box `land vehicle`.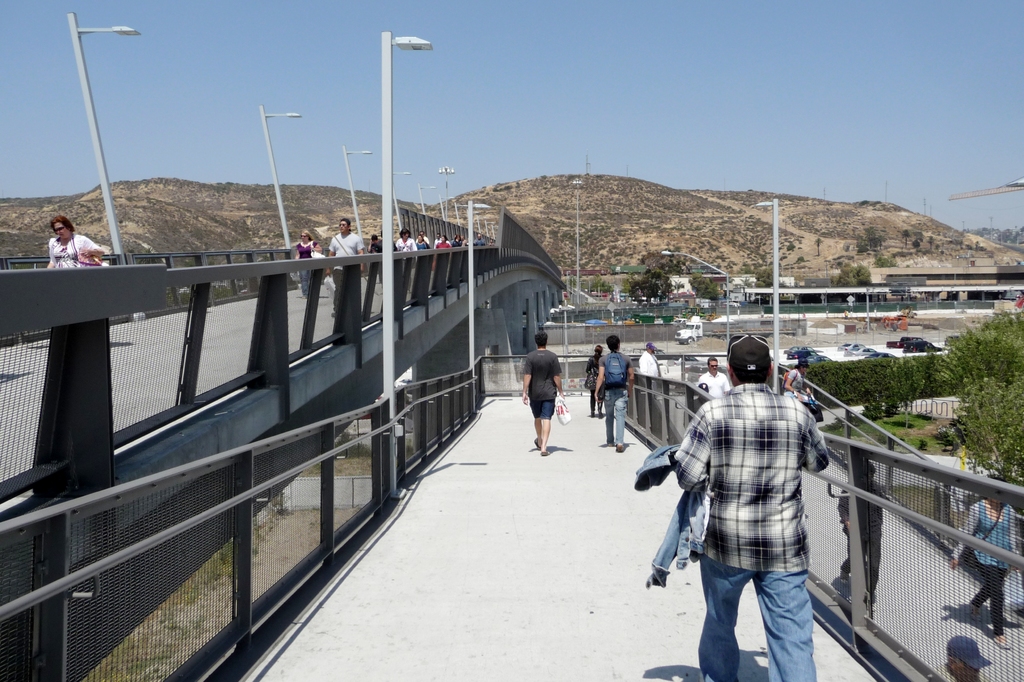
detection(904, 342, 935, 354).
